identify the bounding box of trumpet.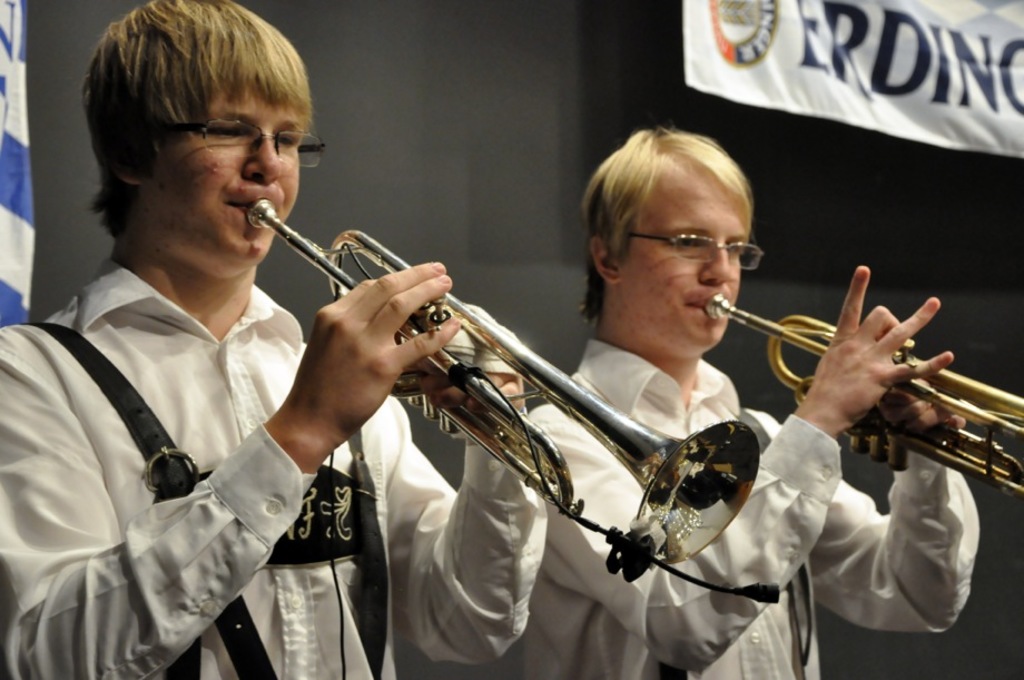
710 293 1023 504.
